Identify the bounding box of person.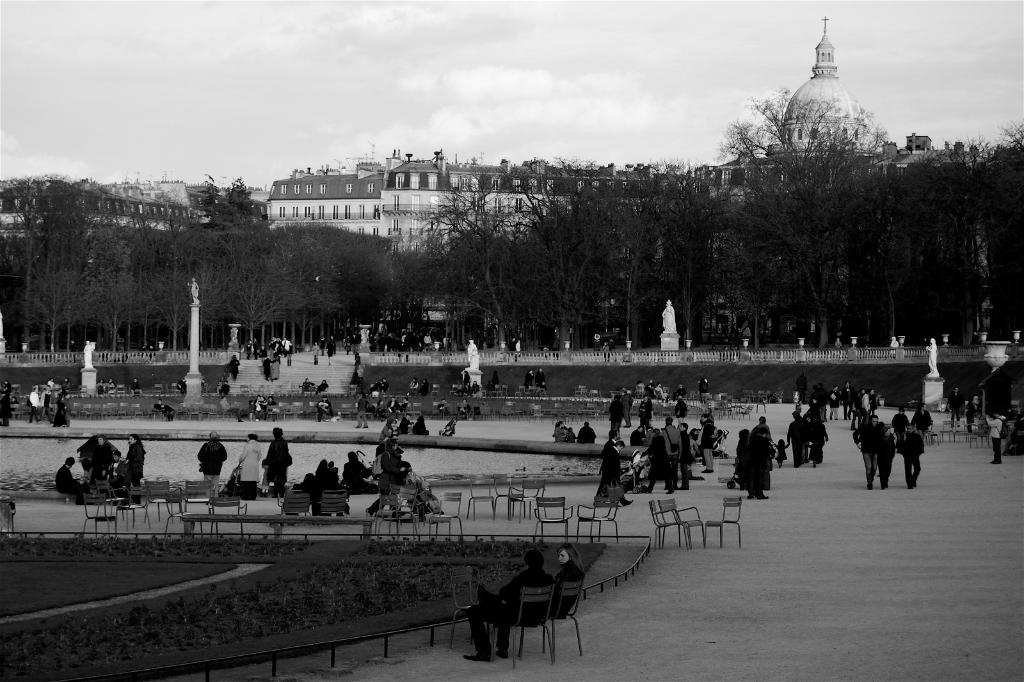
x1=379, y1=416, x2=397, y2=445.
